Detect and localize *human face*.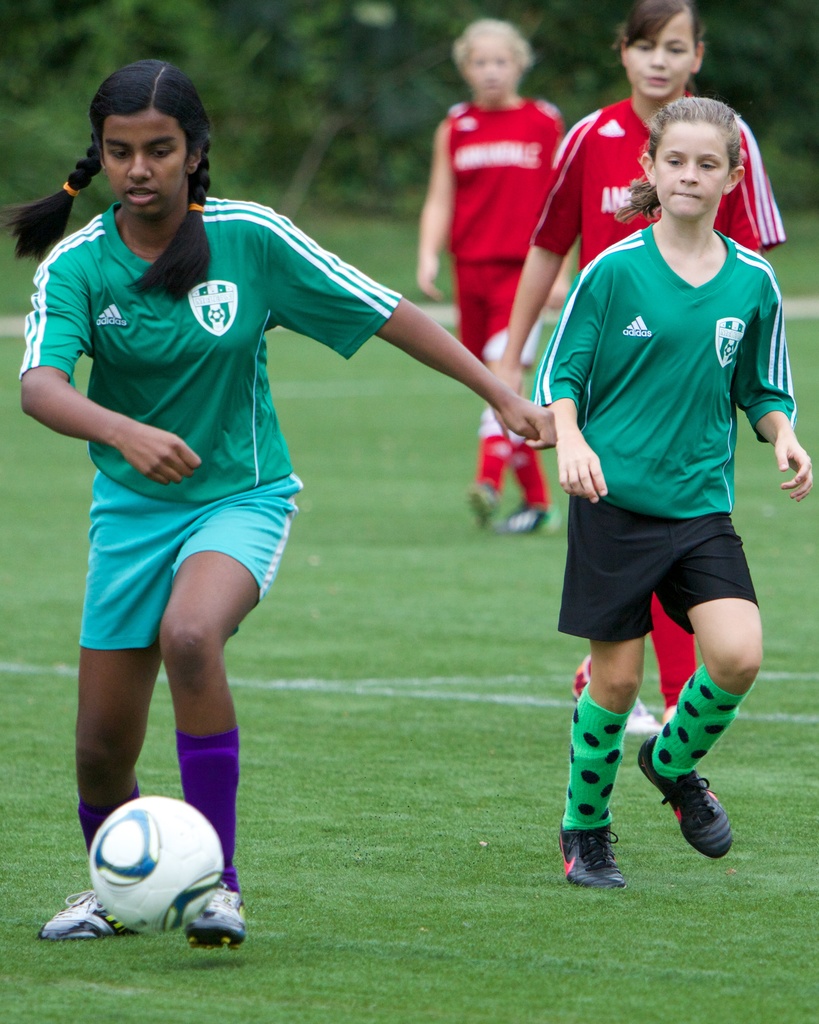
Localized at locate(101, 104, 189, 218).
